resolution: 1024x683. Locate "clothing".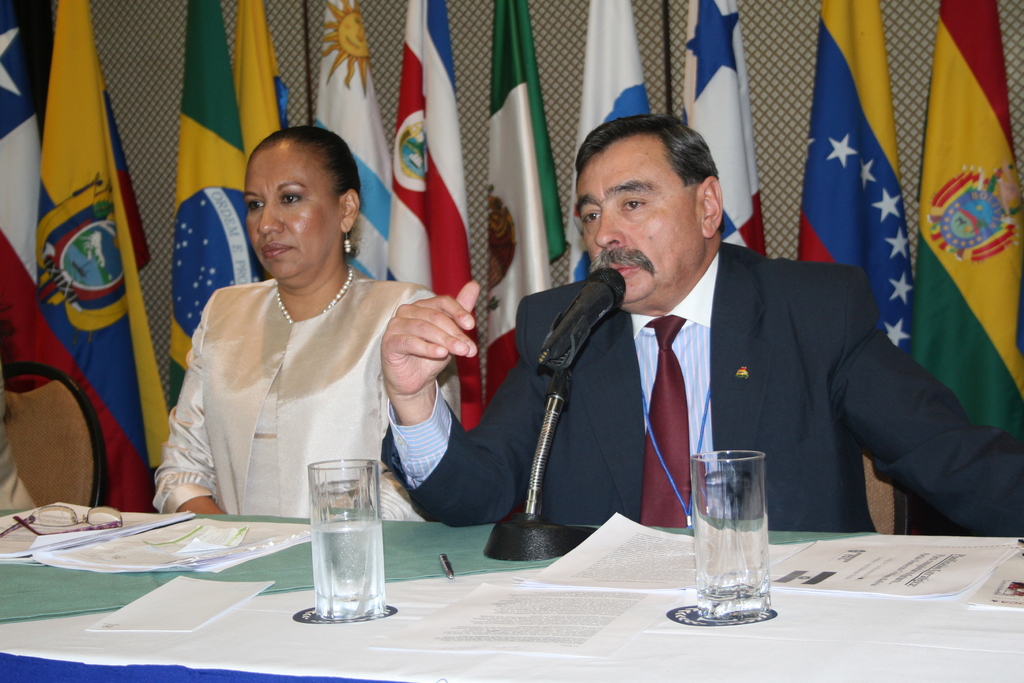
box(143, 279, 445, 524).
